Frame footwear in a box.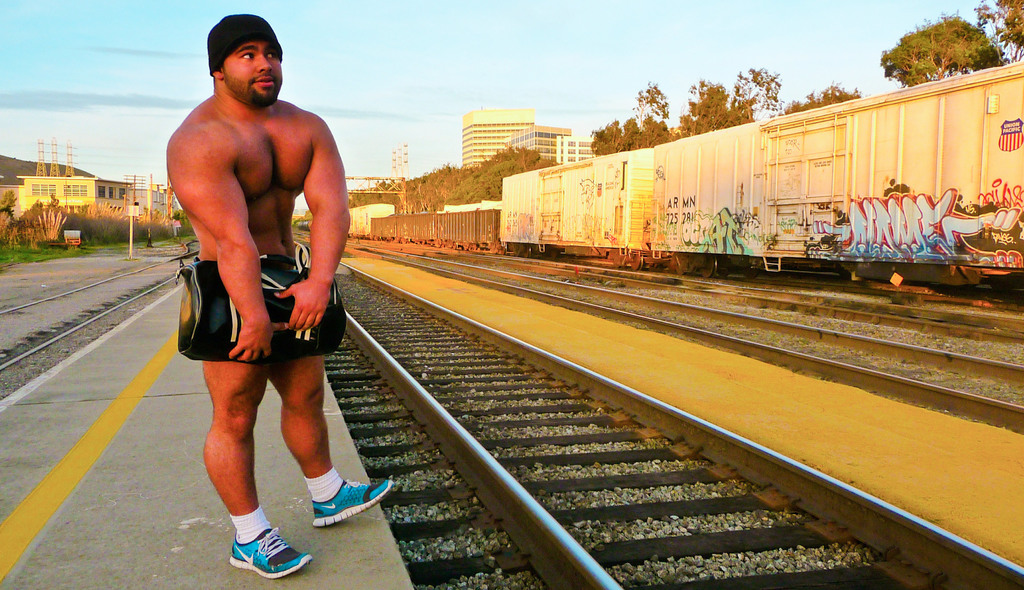
311/476/398/527.
